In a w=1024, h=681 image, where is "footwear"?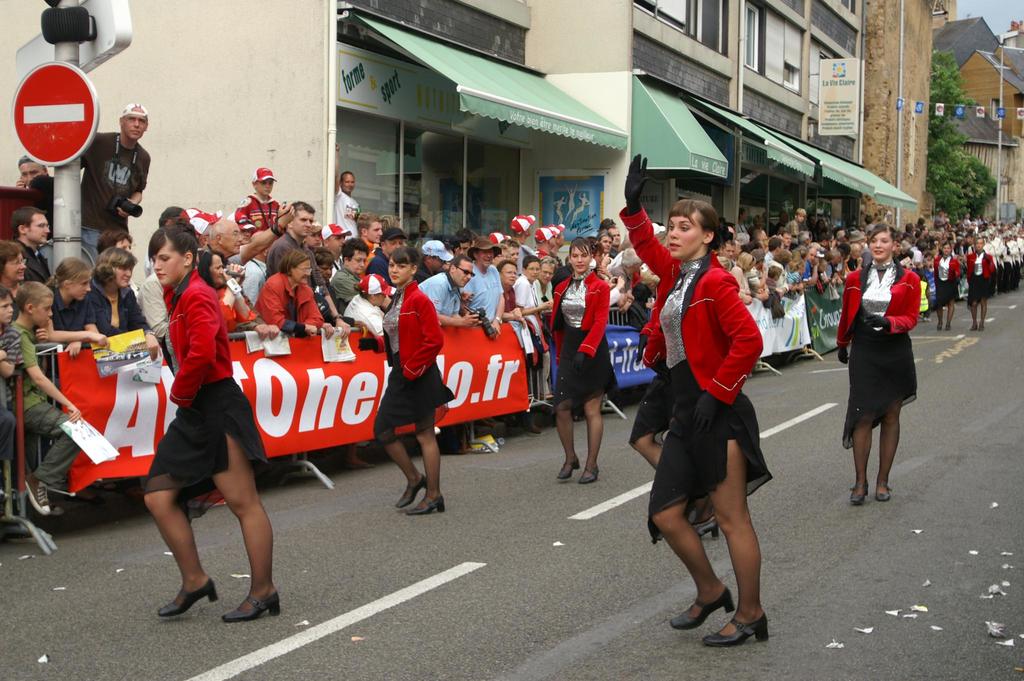
[968,322,985,337].
